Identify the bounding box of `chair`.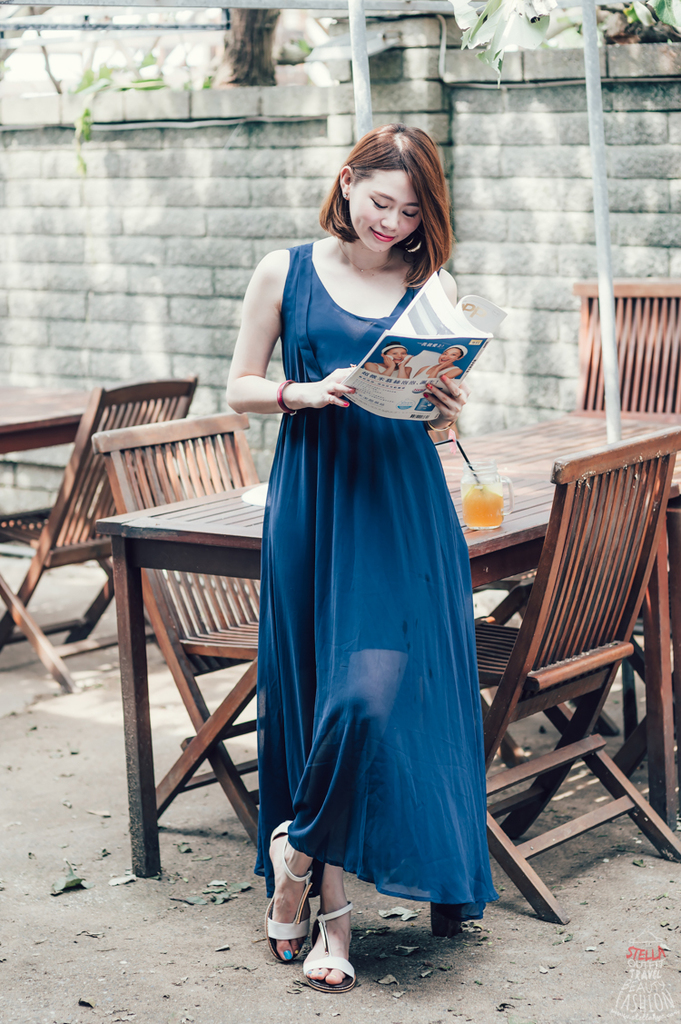
[0, 372, 202, 695].
